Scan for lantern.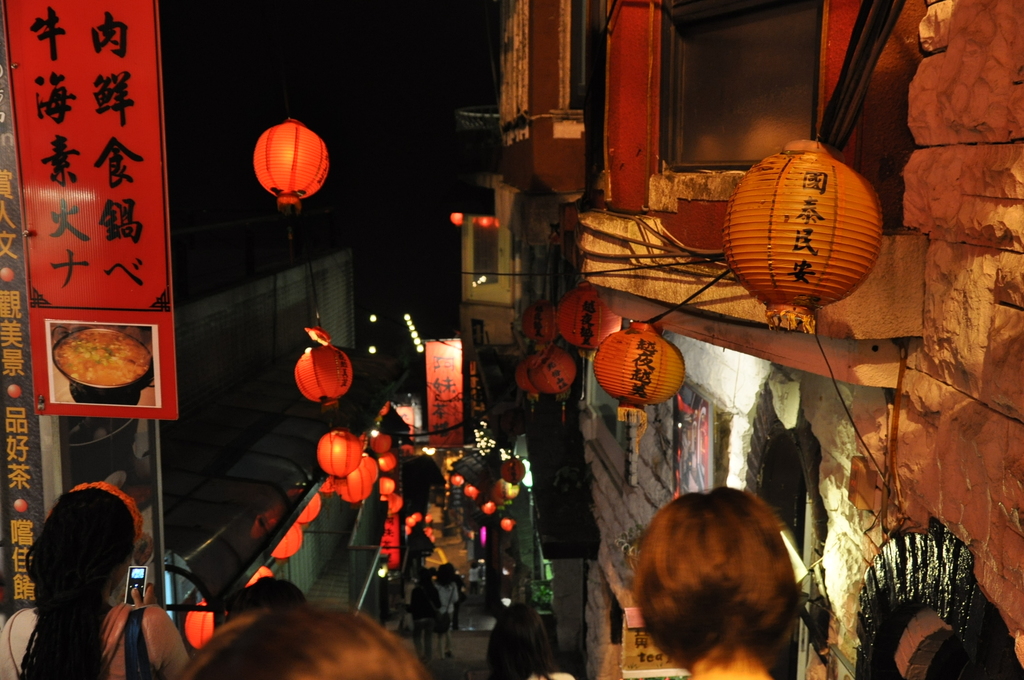
Scan result: crop(269, 524, 300, 559).
